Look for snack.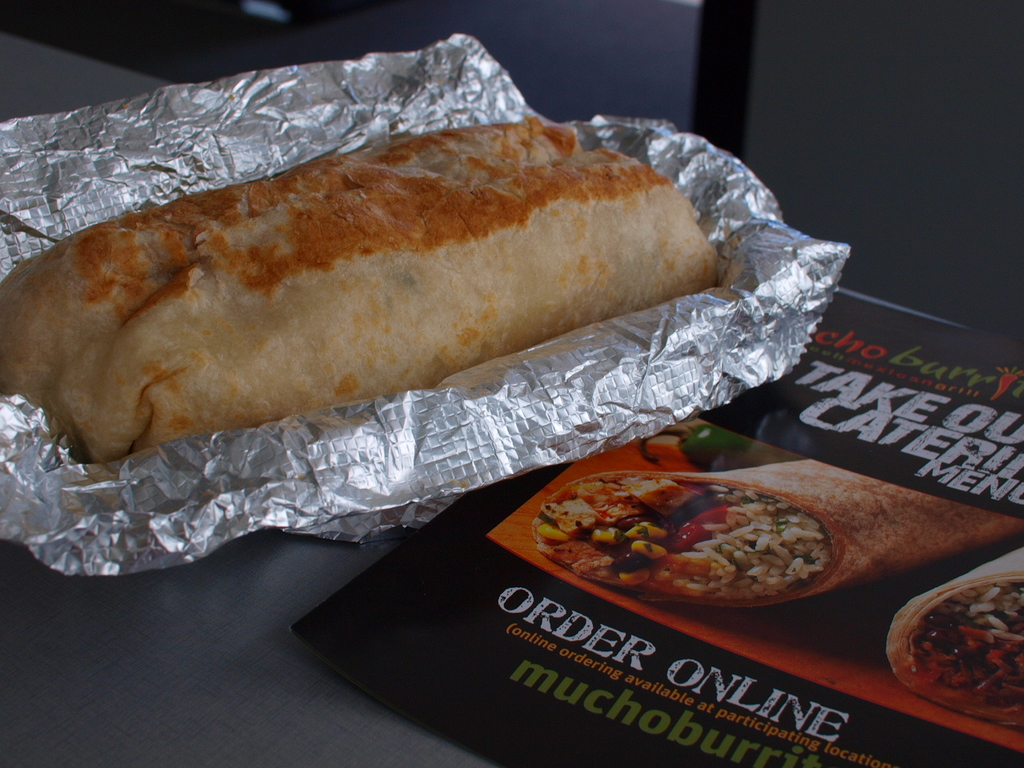
Found: bbox=[882, 543, 1023, 733].
